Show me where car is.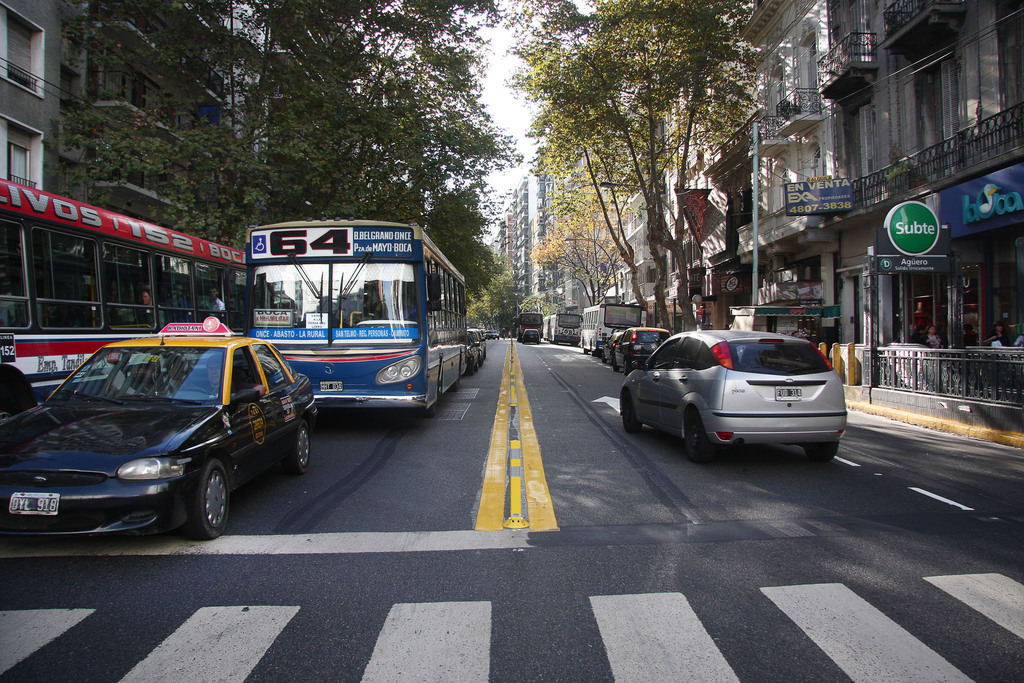
car is at pyautogui.locateOnScreen(602, 323, 673, 375).
